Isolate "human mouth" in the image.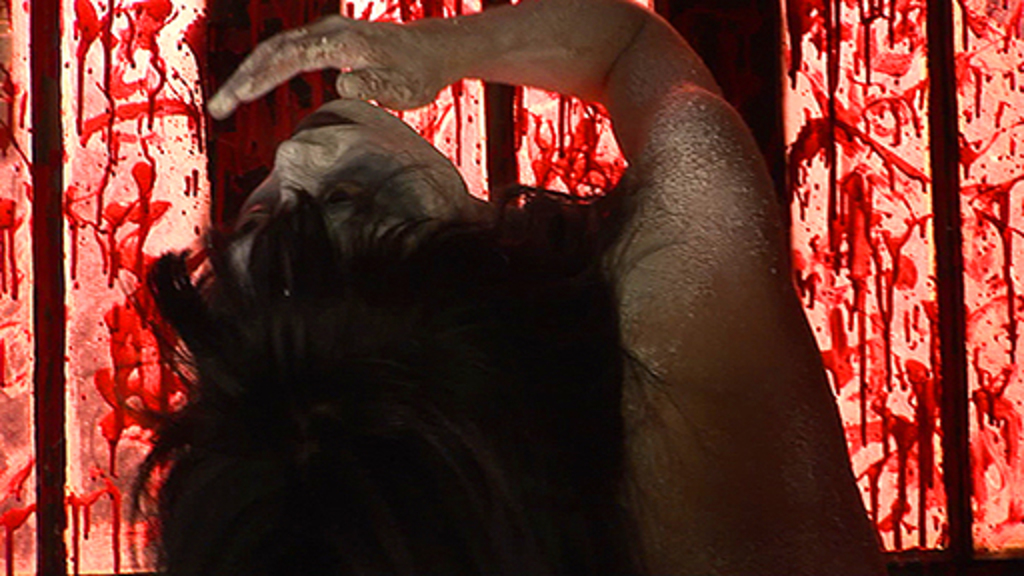
Isolated region: select_region(296, 110, 350, 128).
